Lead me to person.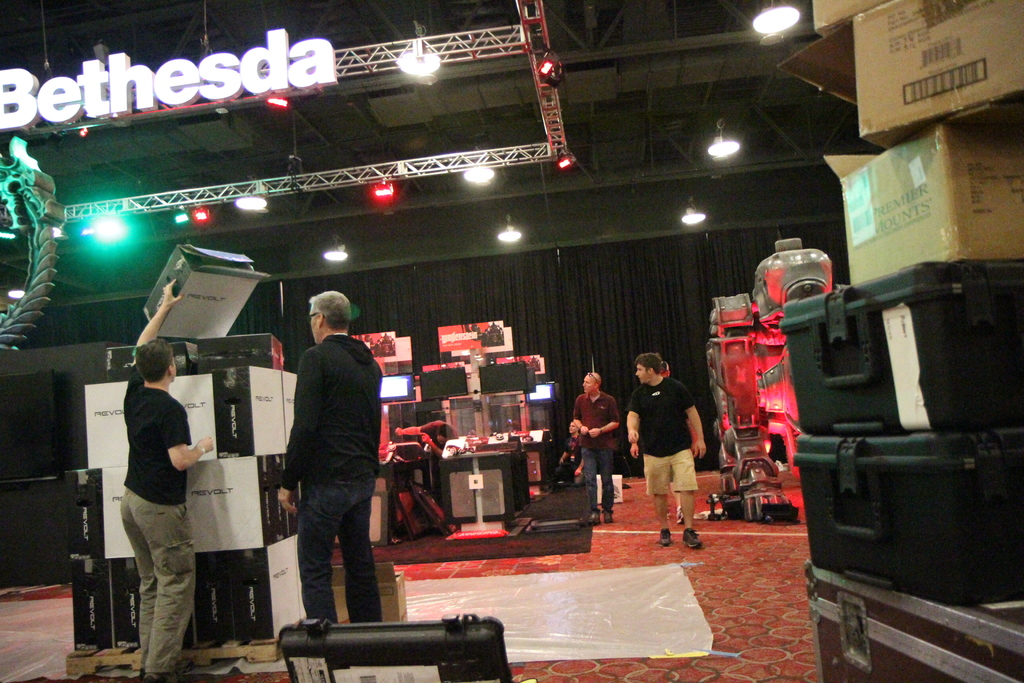
Lead to detection(579, 360, 625, 526).
